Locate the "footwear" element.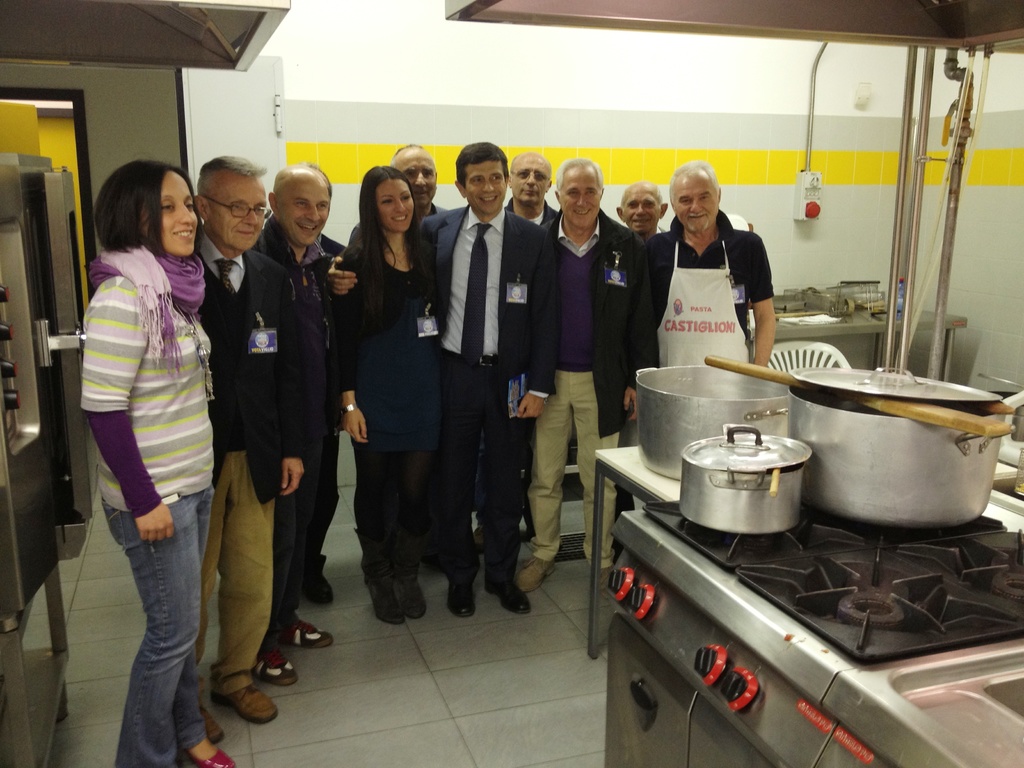
Element bbox: bbox=(369, 570, 408, 628).
